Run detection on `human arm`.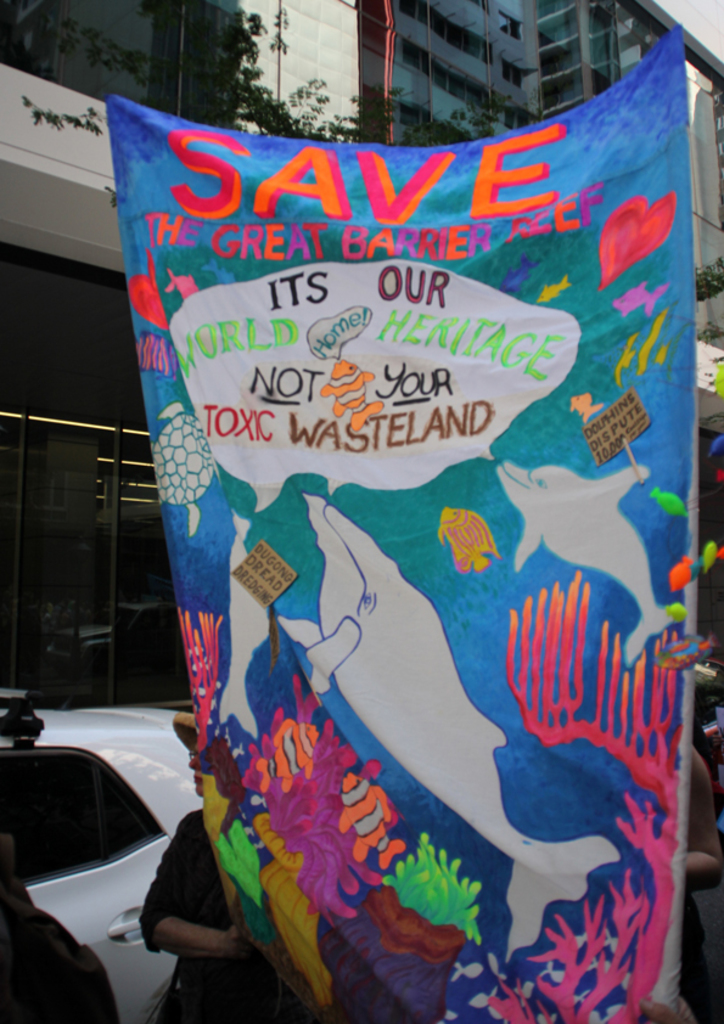
Result: bbox(687, 741, 723, 893).
